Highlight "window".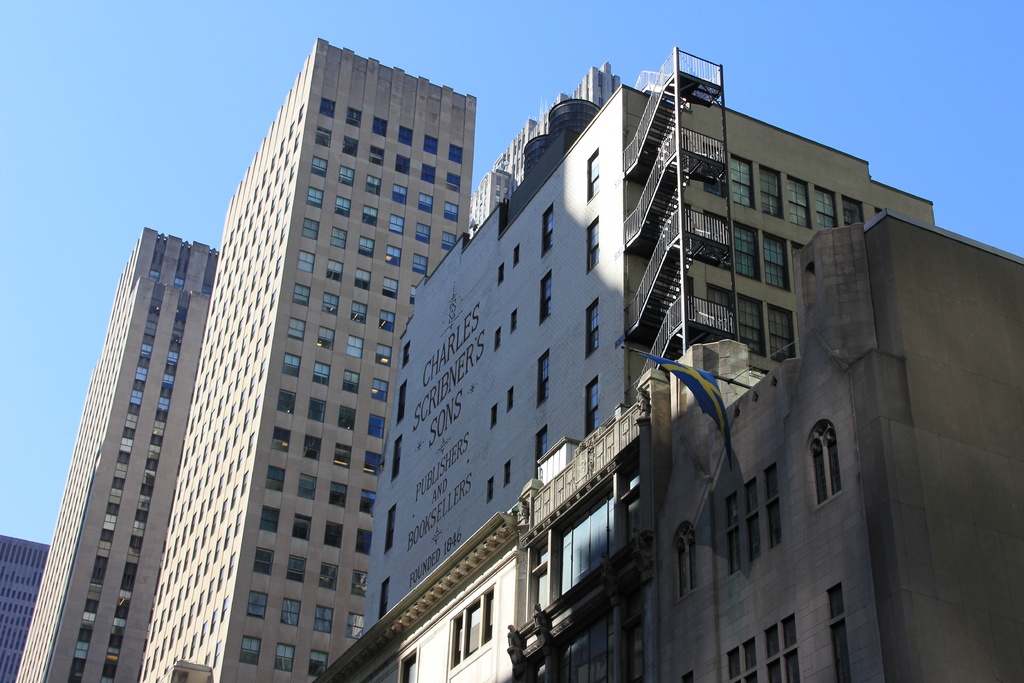
Highlighted region: (left=360, top=486, right=383, bottom=520).
